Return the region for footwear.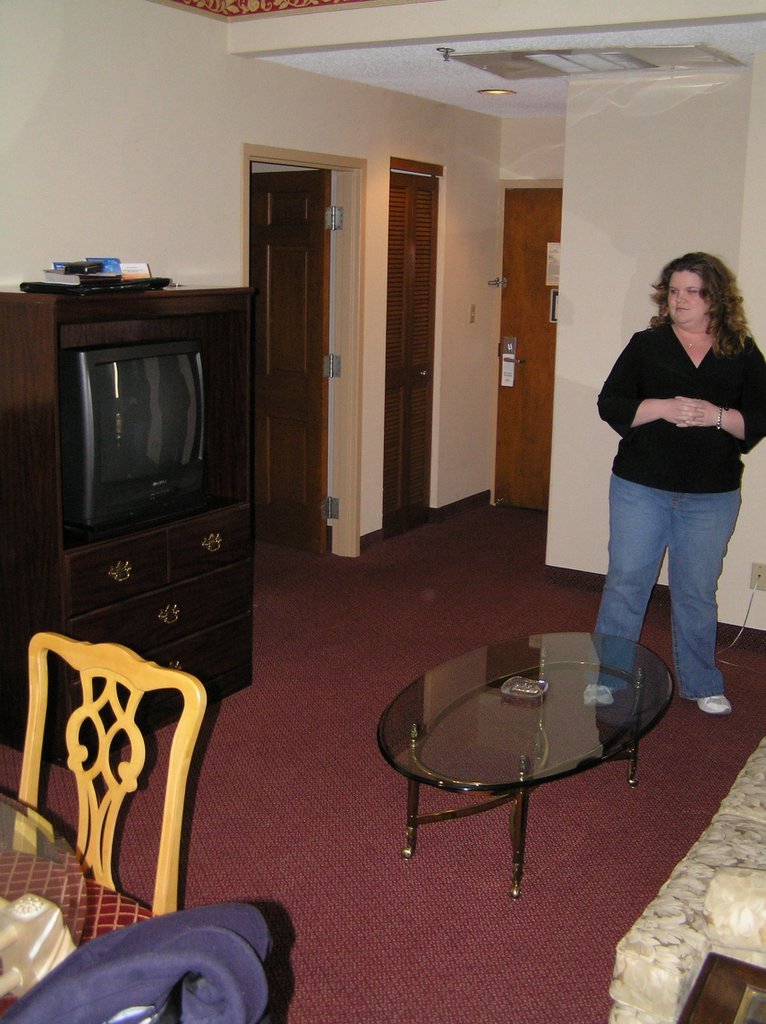
<bbox>693, 696, 733, 718</bbox>.
